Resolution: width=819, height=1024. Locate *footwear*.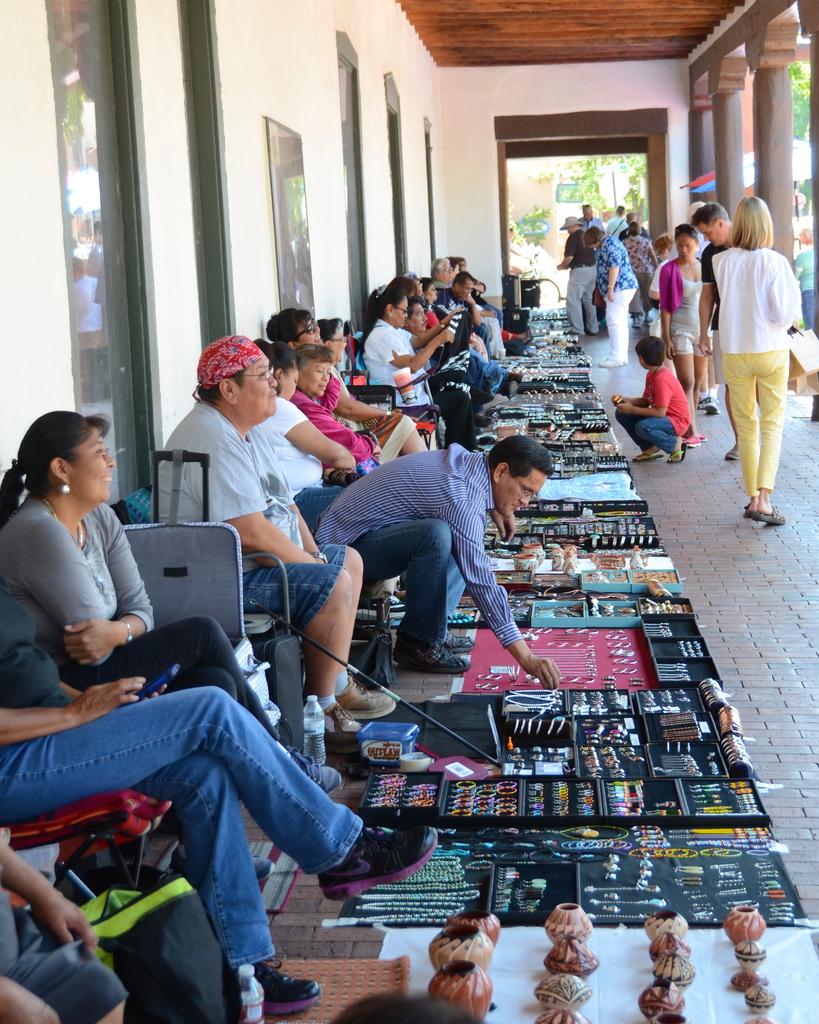
region(251, 854, 278, 888).
